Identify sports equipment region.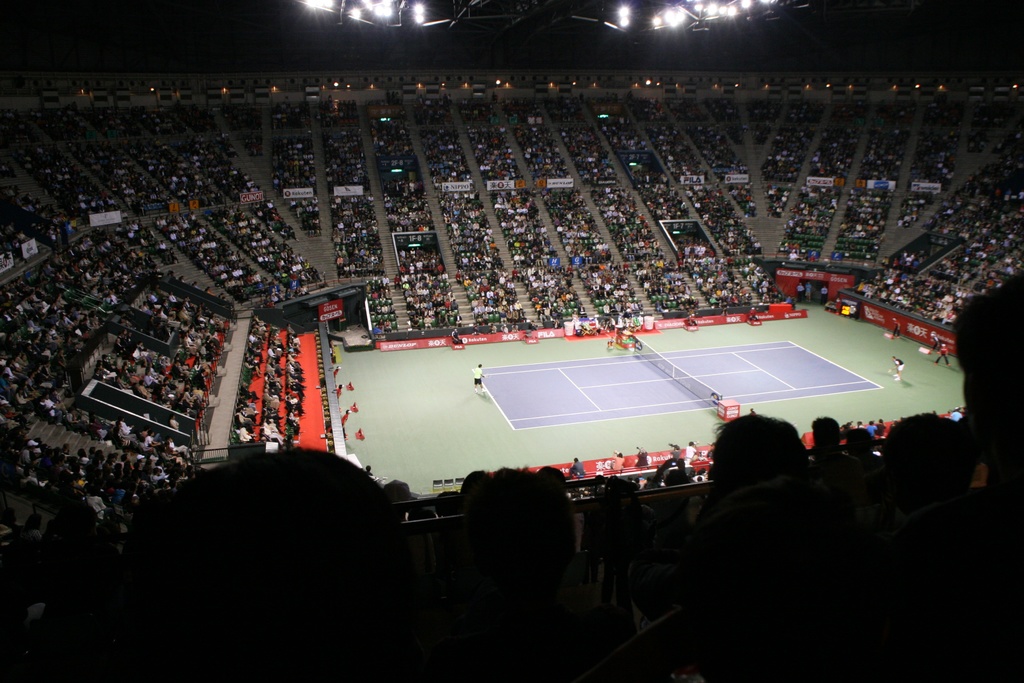
Region: [x1=884, y1=368, x2=892, y2=375].
